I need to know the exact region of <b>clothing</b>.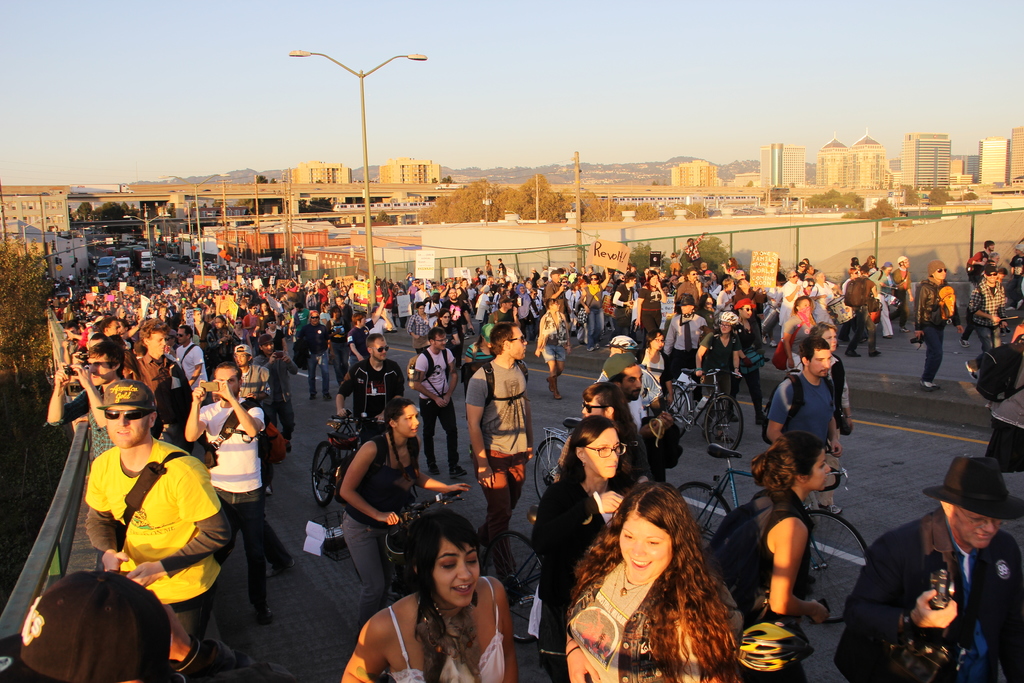
Region: locate(74, 429, 243, 657).
